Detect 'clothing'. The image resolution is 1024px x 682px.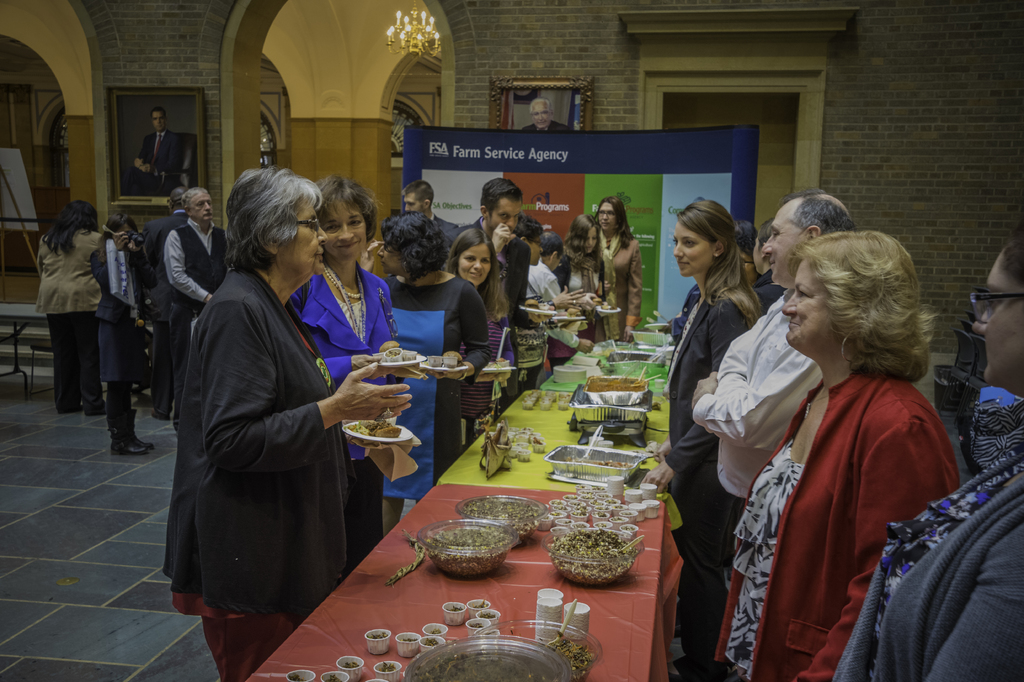
(148, 206, 188, 403).
